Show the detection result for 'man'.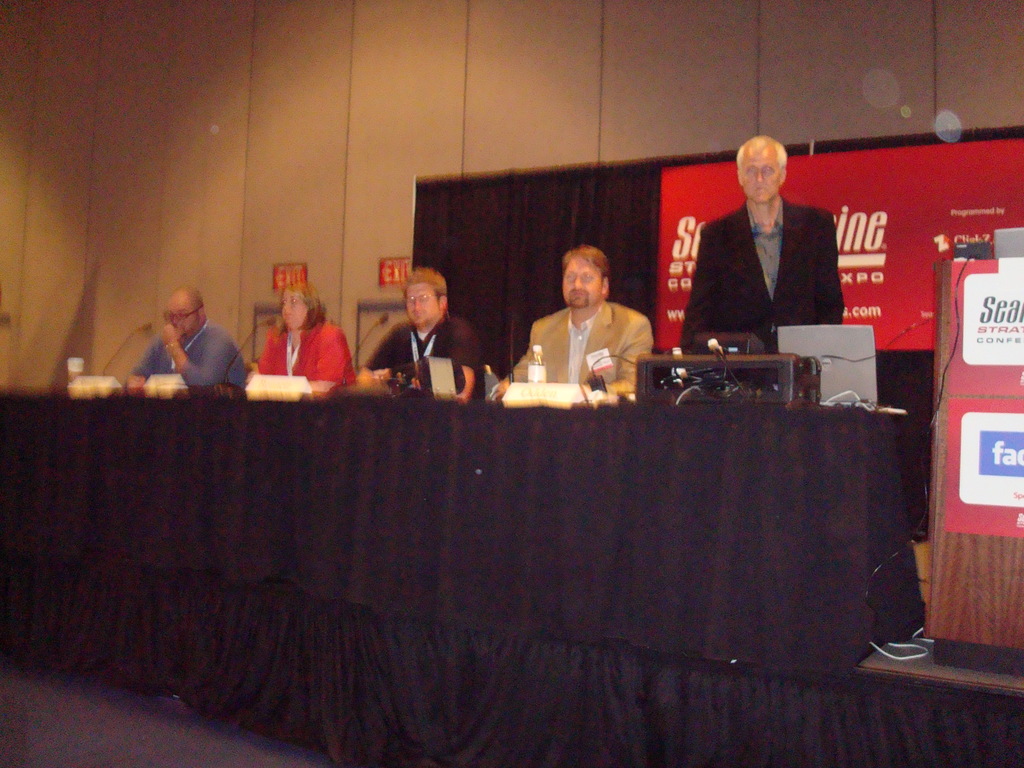
BBox(499, 249, 652, 396).
